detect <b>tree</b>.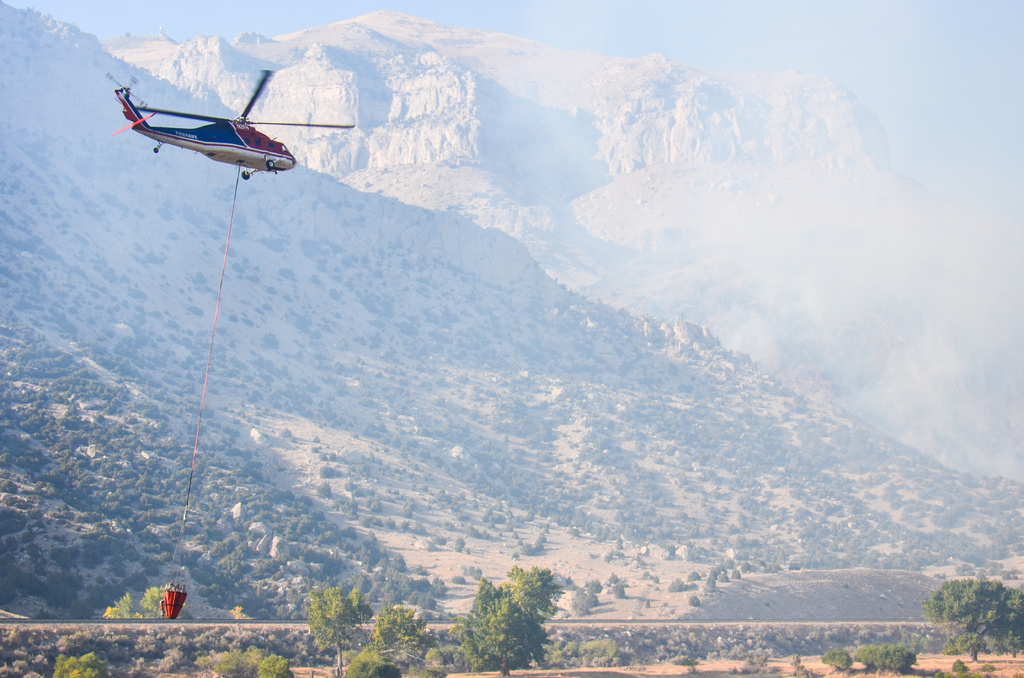
Detected at detection(346, 586, 374, 623).
